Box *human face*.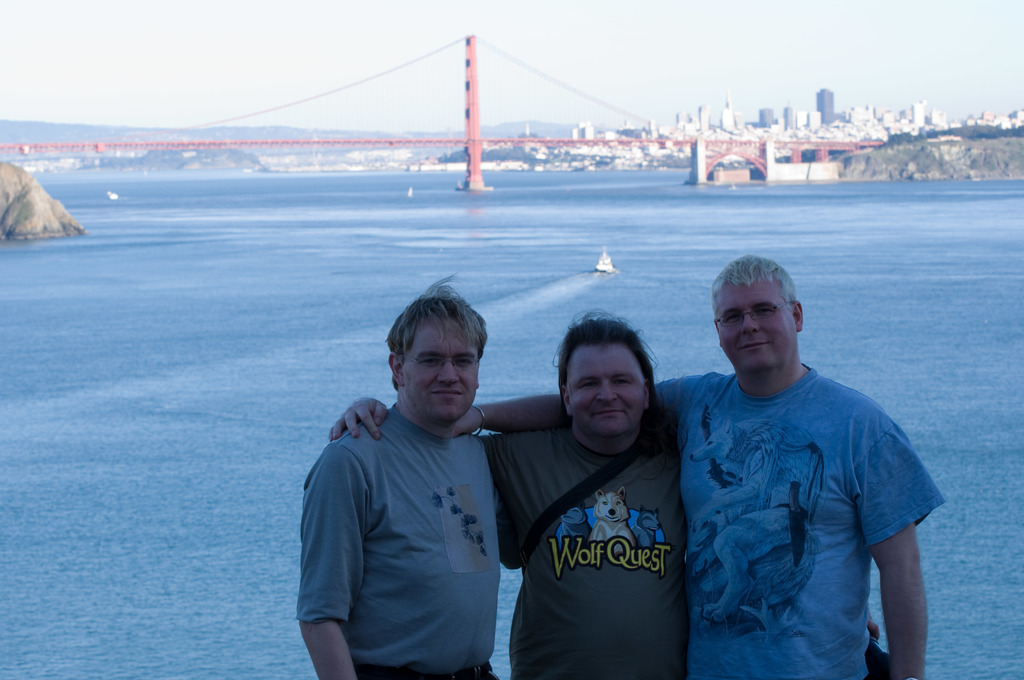
715, 290, 791, 374.
